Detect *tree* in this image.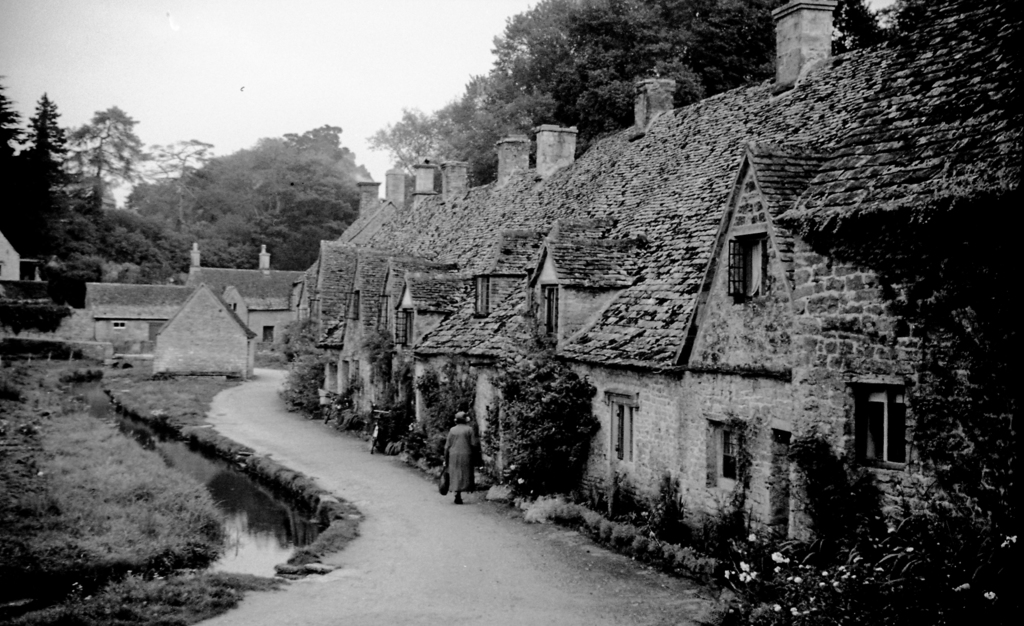
Detection: l=609, t=0, r=797, b=81.
